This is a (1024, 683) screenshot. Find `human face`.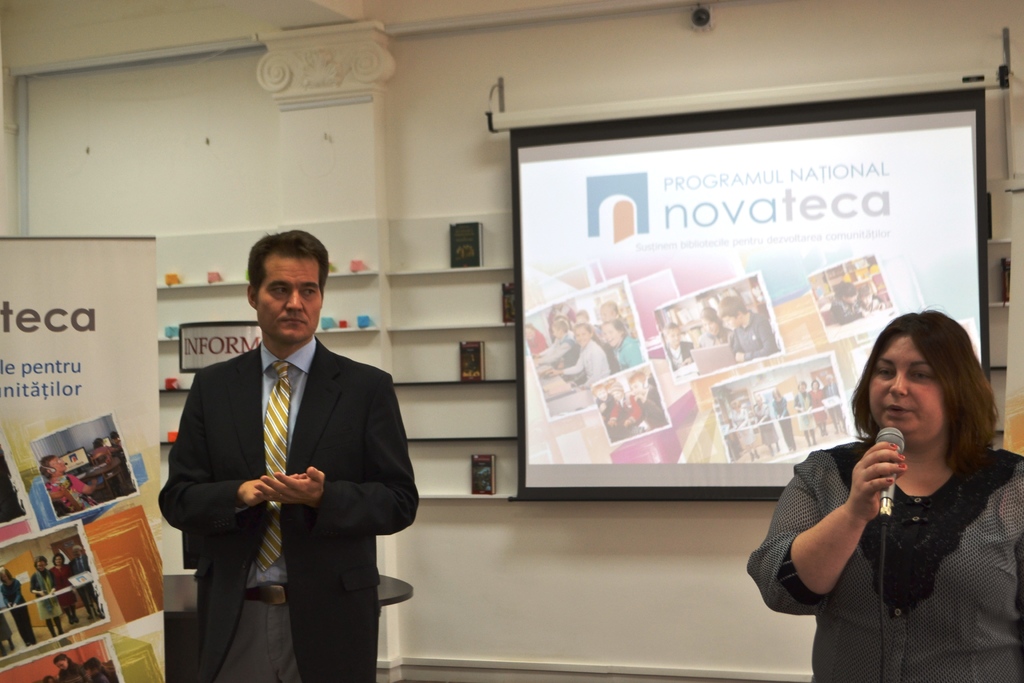
Bounding box: [47, 457, 67, 473].
